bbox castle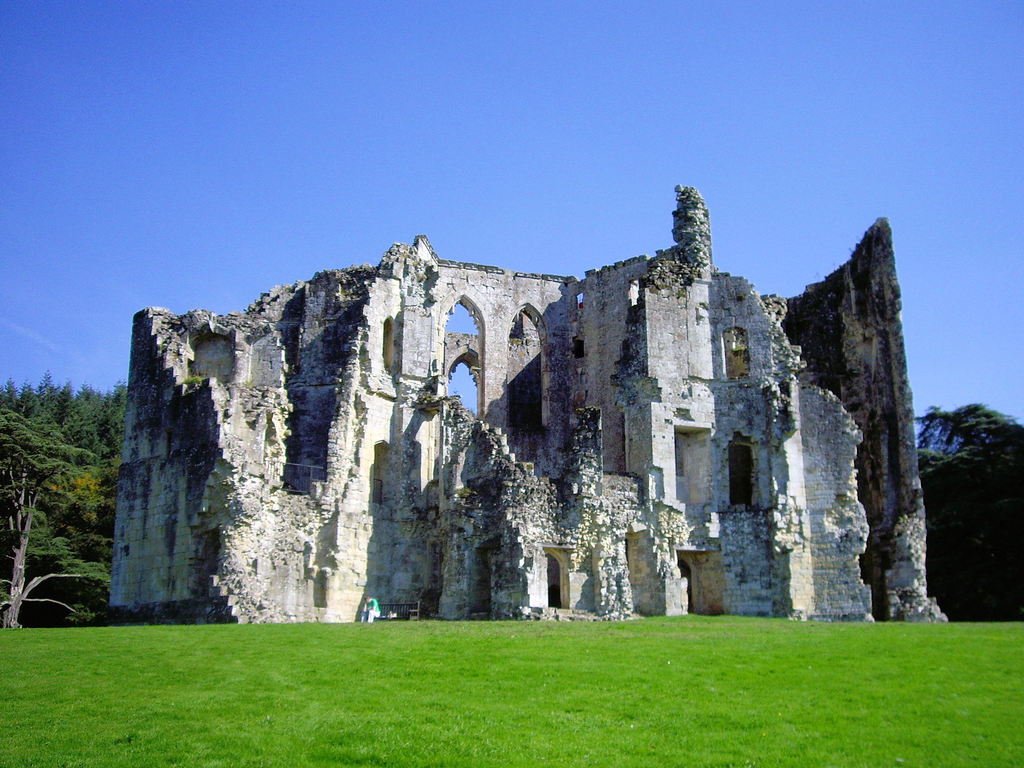
bbox(108, 187, 949, 627)
